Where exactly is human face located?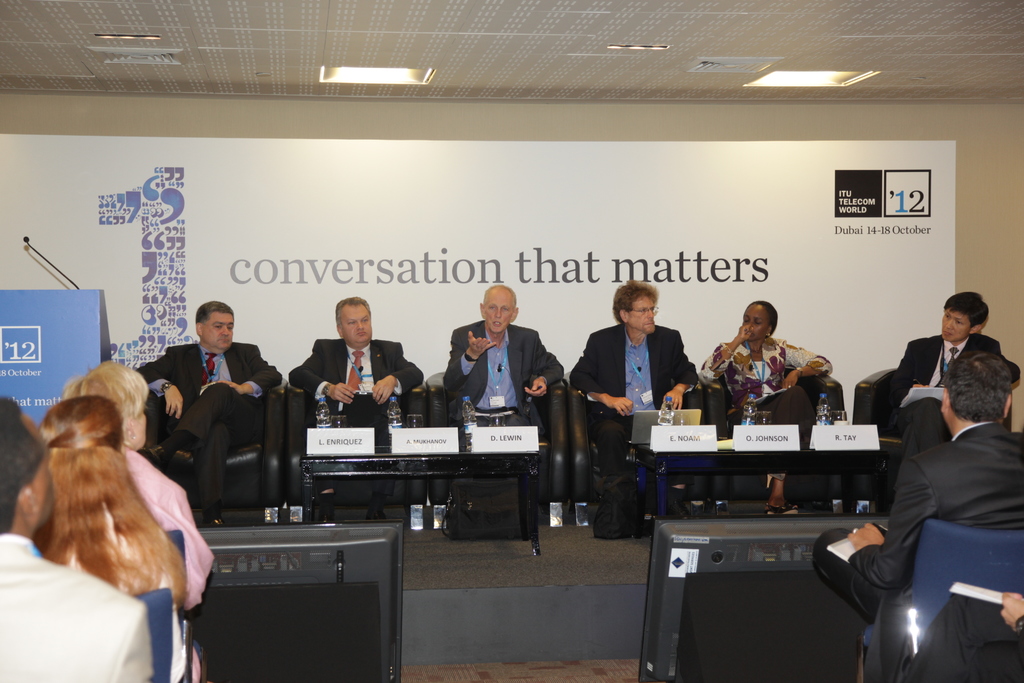
Its bounding box is bbox(735, 305, 768, 339).
